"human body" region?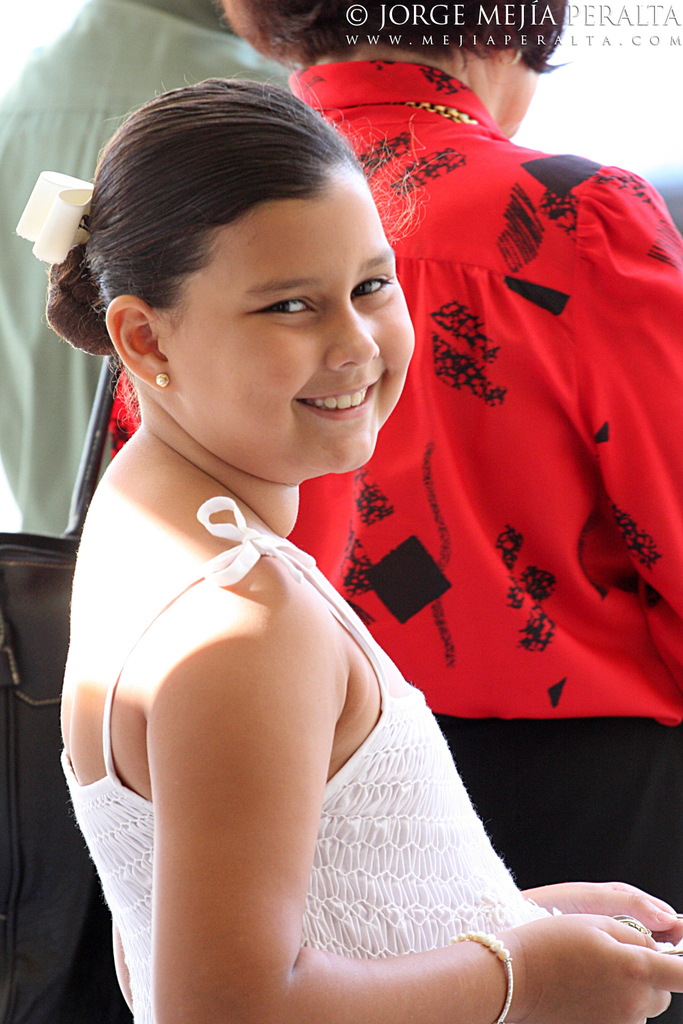
bbox=[108, 67, 682, 1023]
